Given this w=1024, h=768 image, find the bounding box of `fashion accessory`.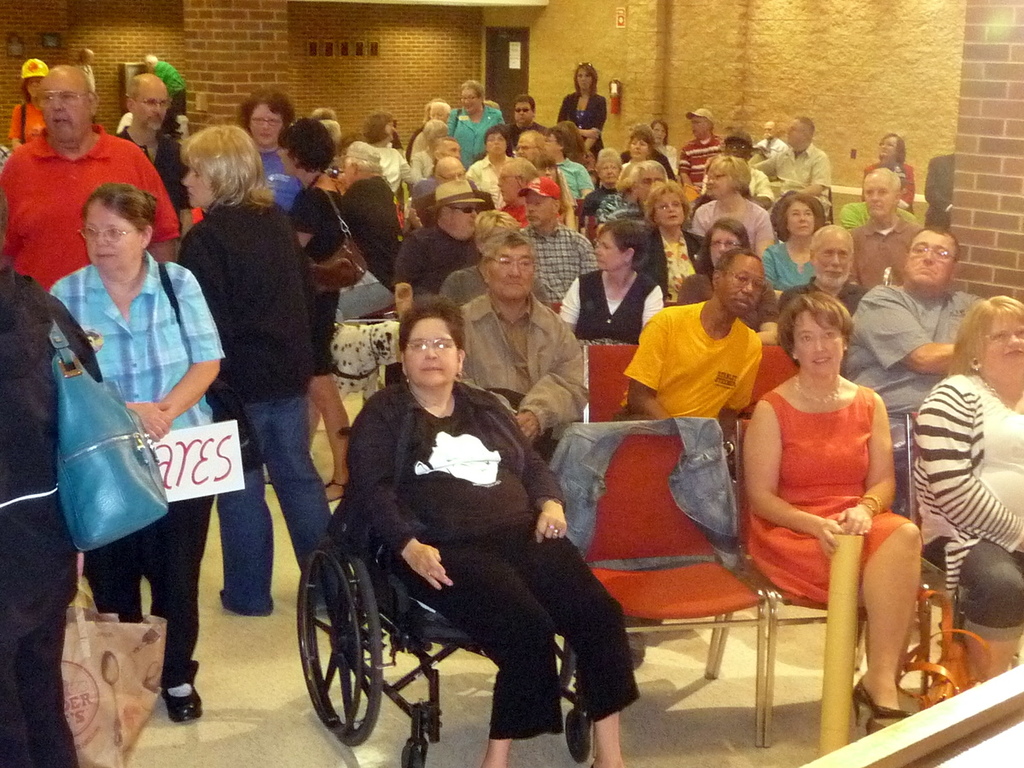
328:324:384:386.
